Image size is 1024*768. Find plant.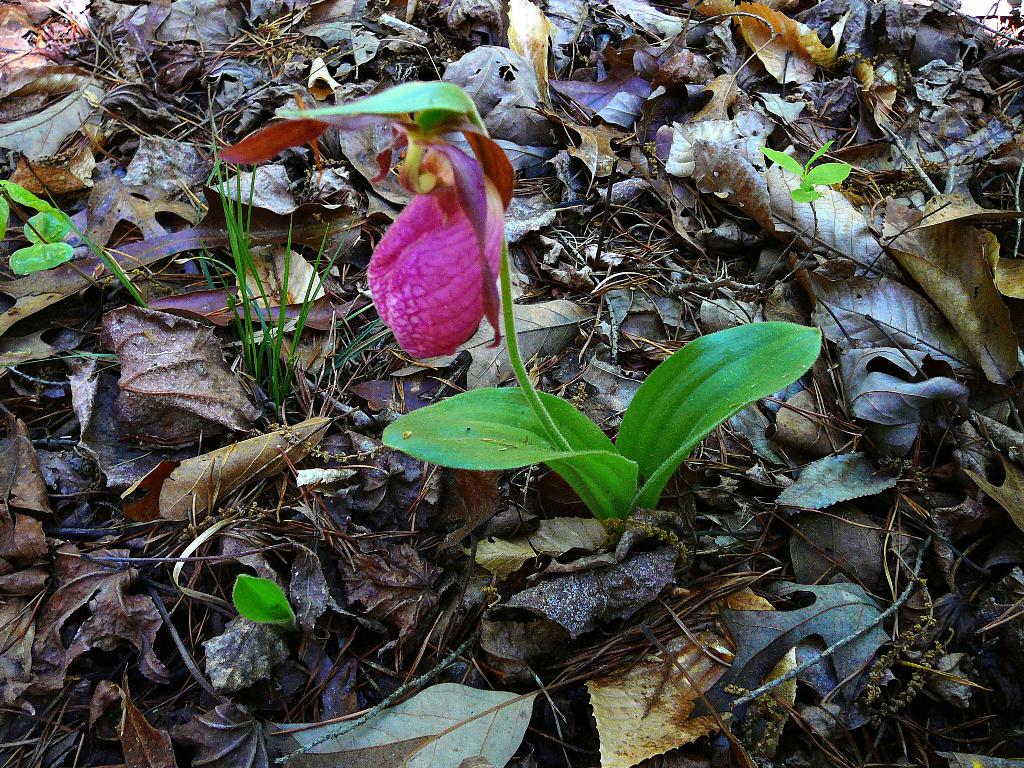
l=211, t=77, r=822, b=520.
